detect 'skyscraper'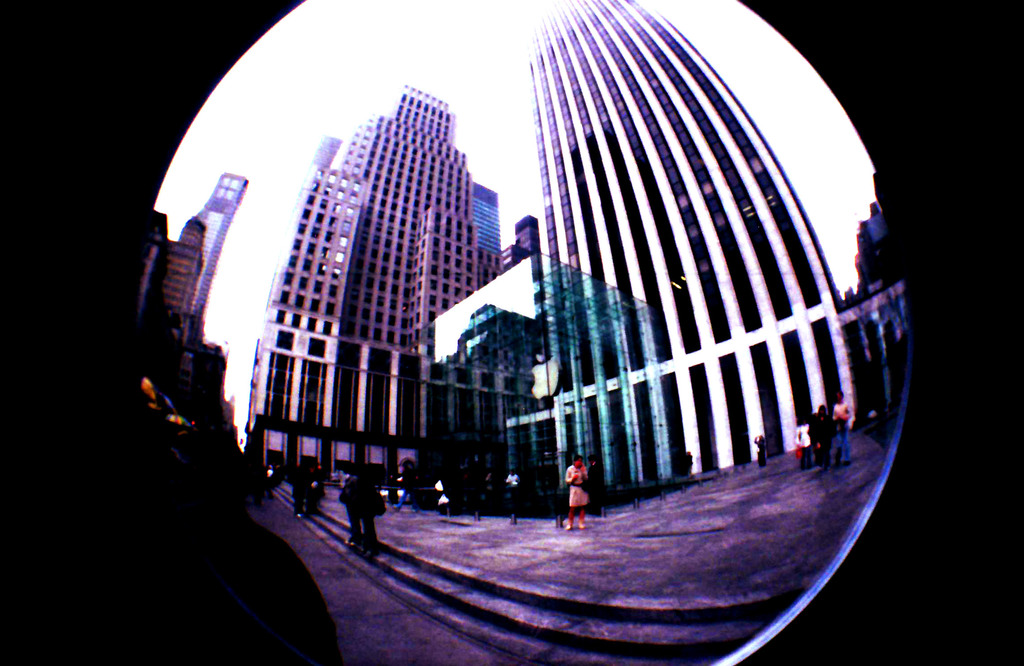
detection(520, 0, 865, 505)
